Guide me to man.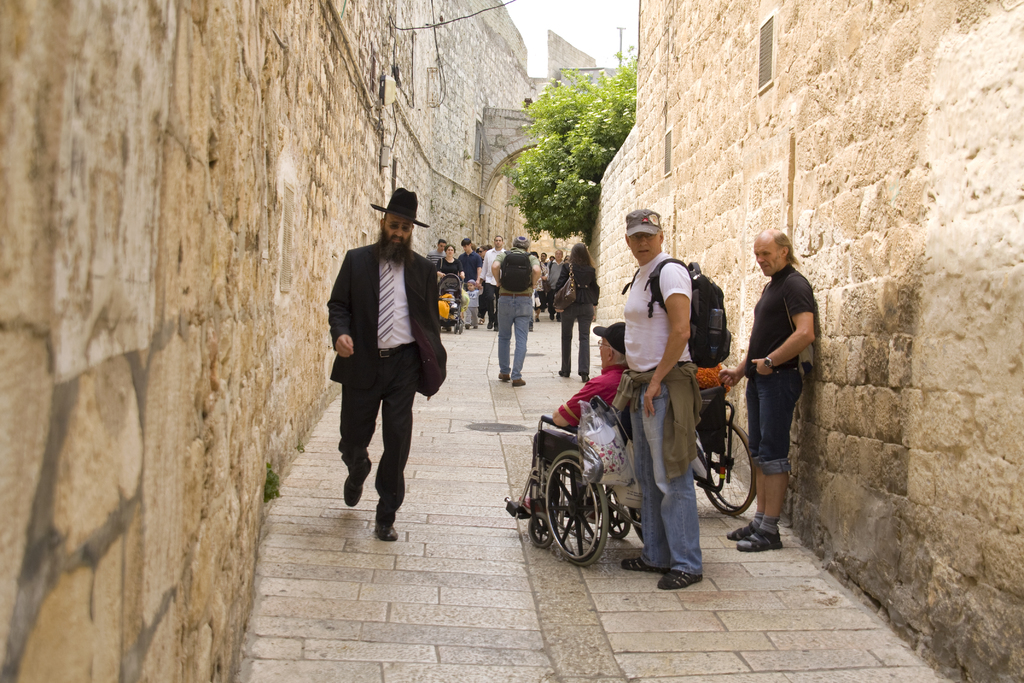
Guidance: box=[476, 235, 508, 332].
